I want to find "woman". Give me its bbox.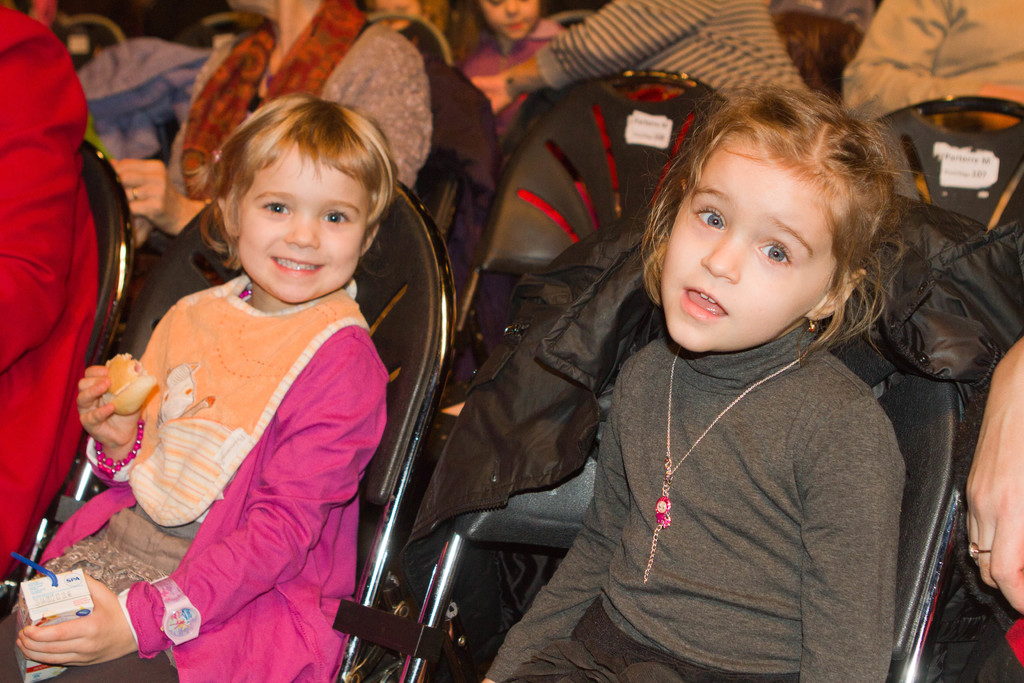
box=[103, 0, 446, 336].
